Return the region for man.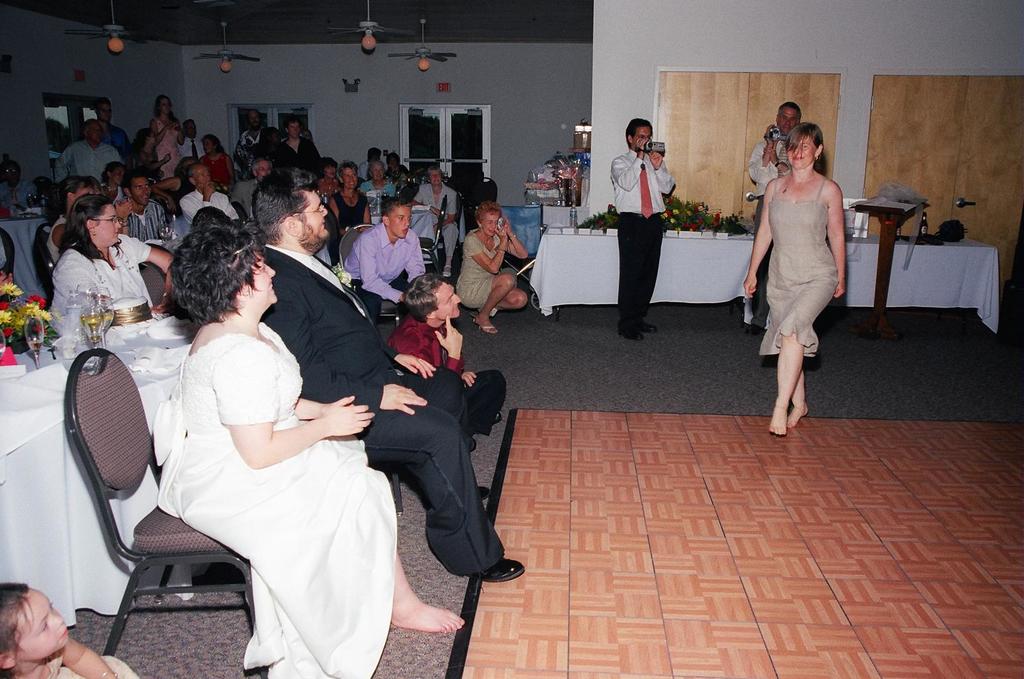
354,148,382,184.
